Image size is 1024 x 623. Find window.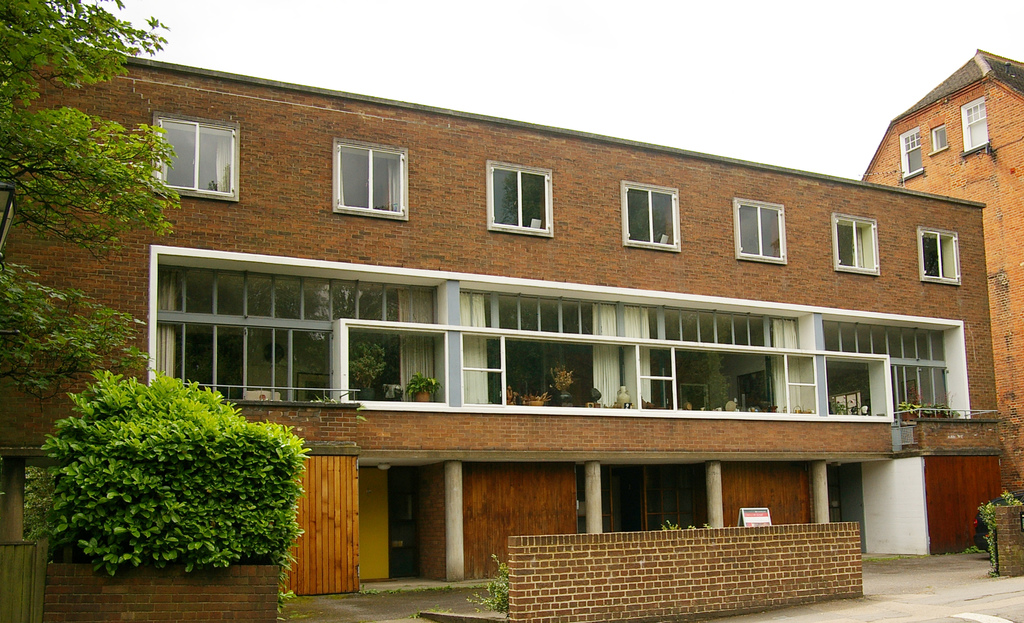
966 96 987 151.
